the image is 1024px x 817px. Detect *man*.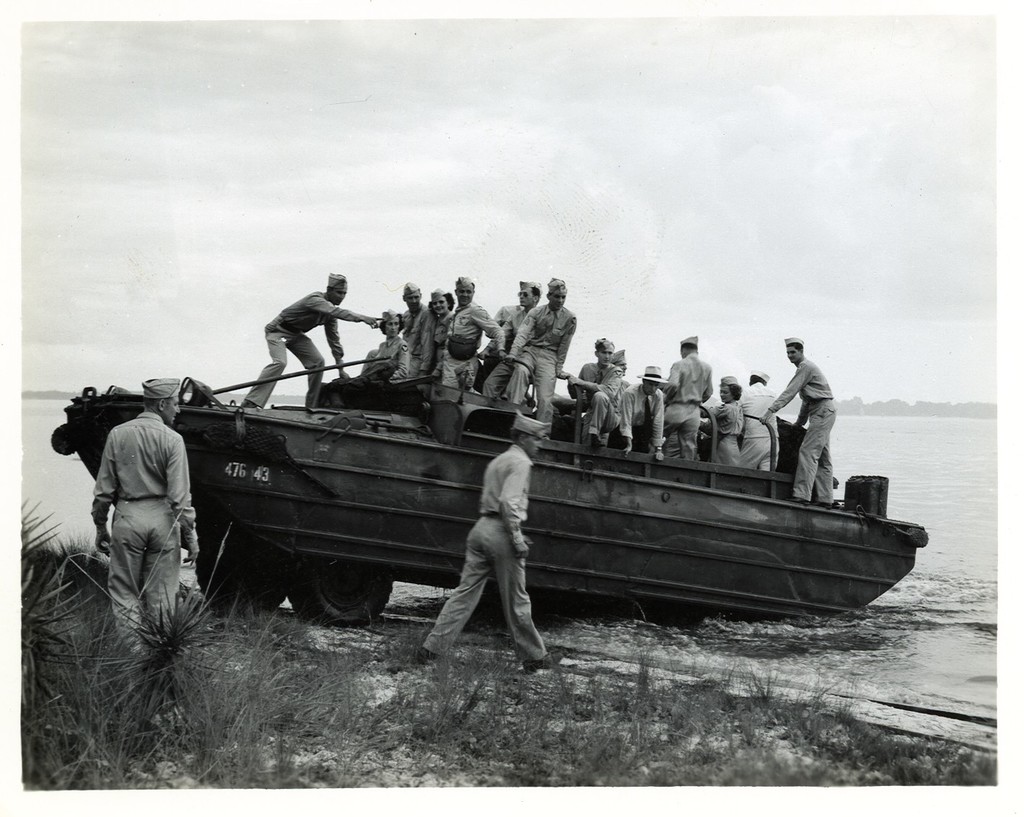
Detection: region(760, 331, 833, 504).
